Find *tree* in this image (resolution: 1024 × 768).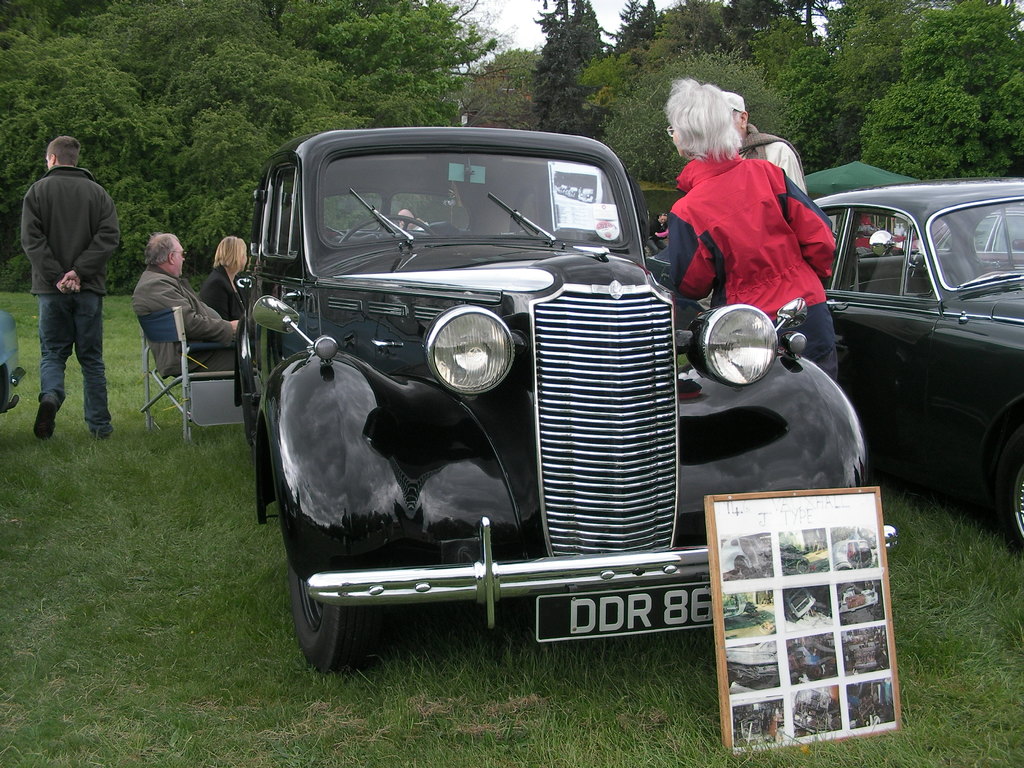
locate(0, 0, 503, 285).
